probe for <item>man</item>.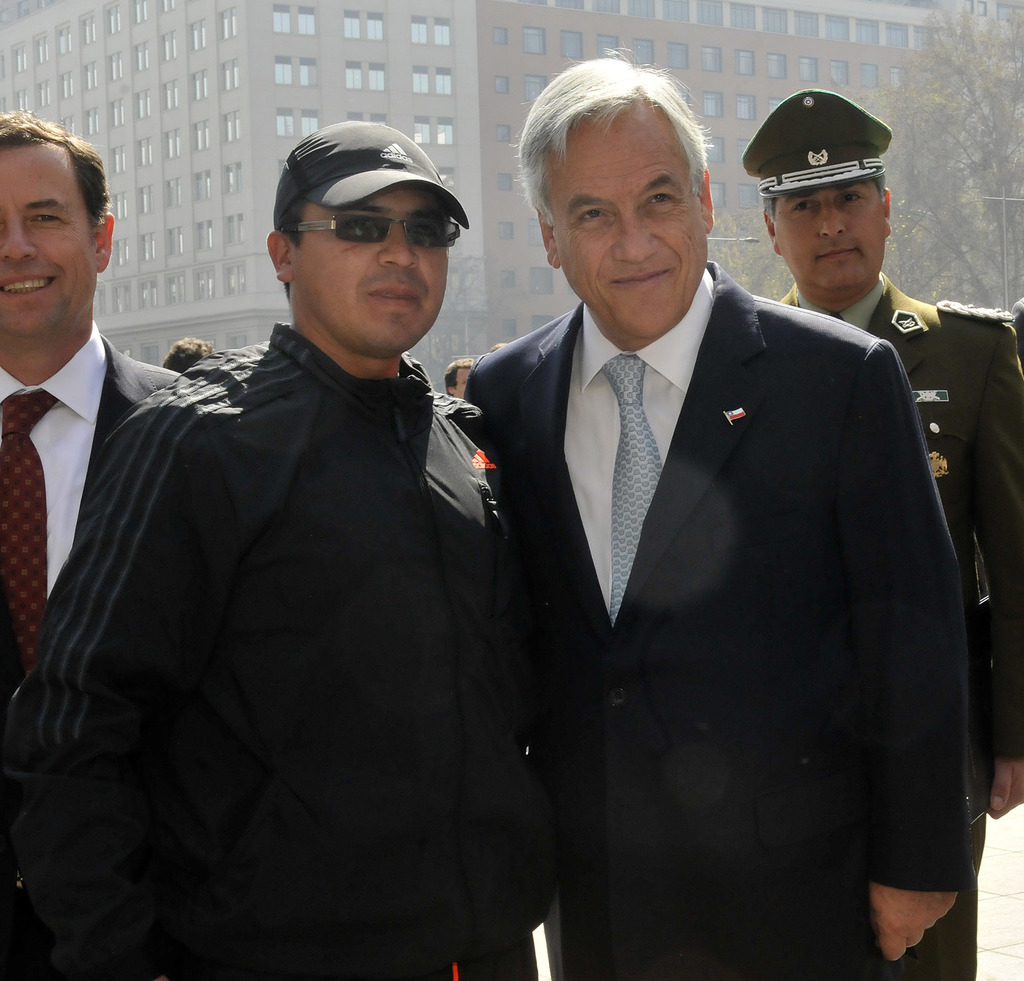
Probe result: Rect(742, 90, 1023, 872).
